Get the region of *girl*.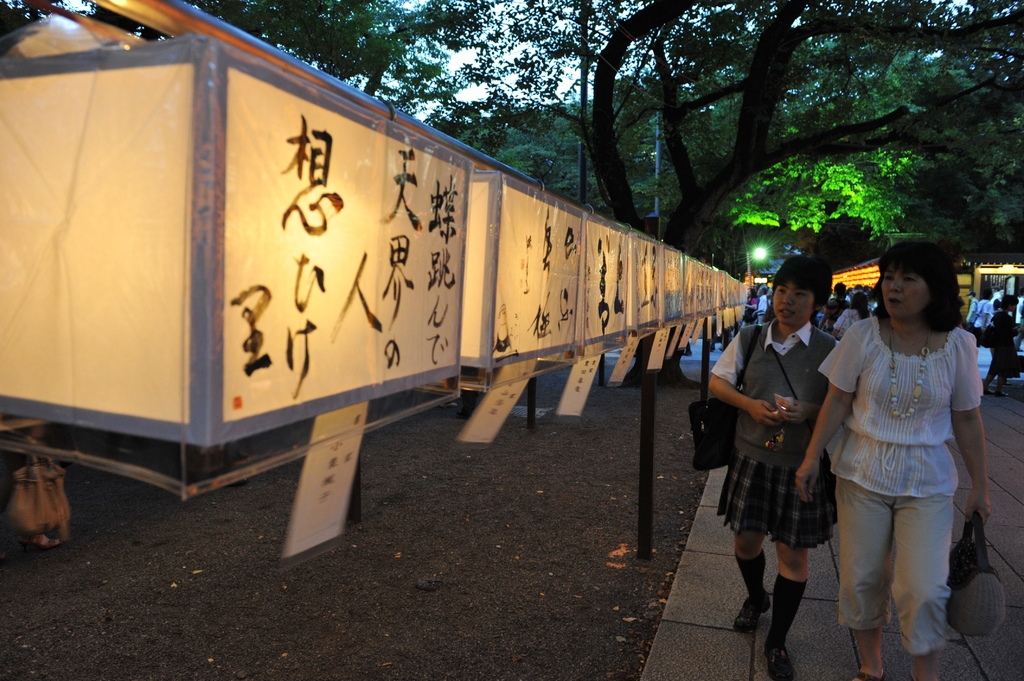
crop(710, 260, 836, 680).
